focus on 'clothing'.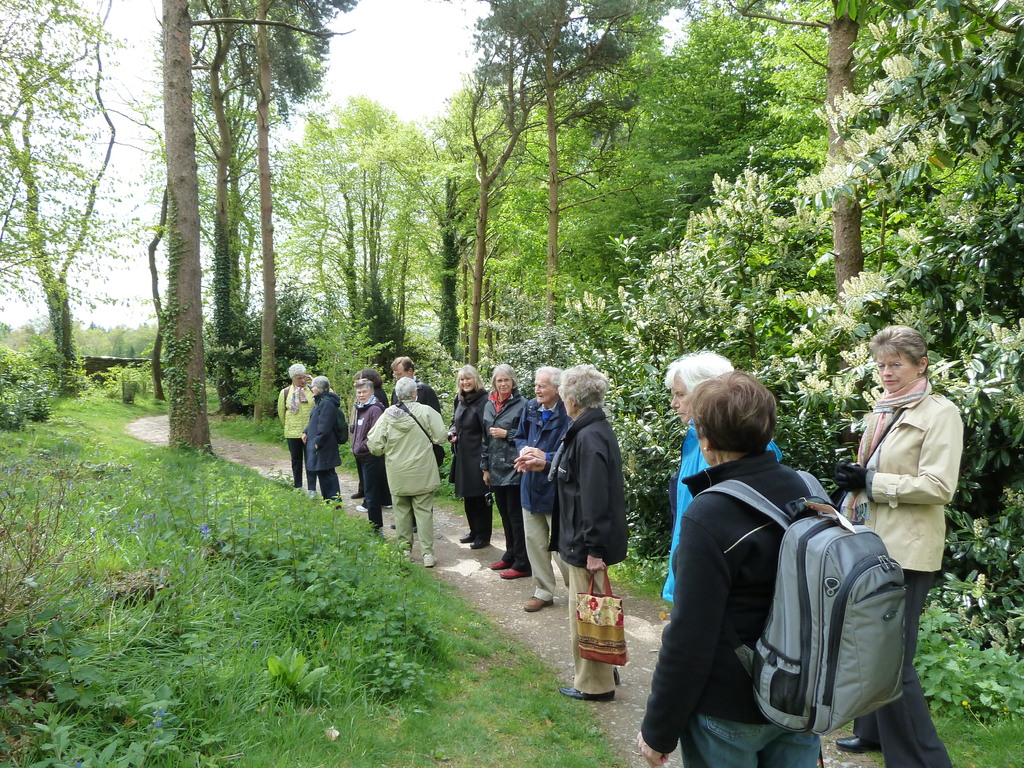
Focused at l=355, t=388, r=390, b=502.
